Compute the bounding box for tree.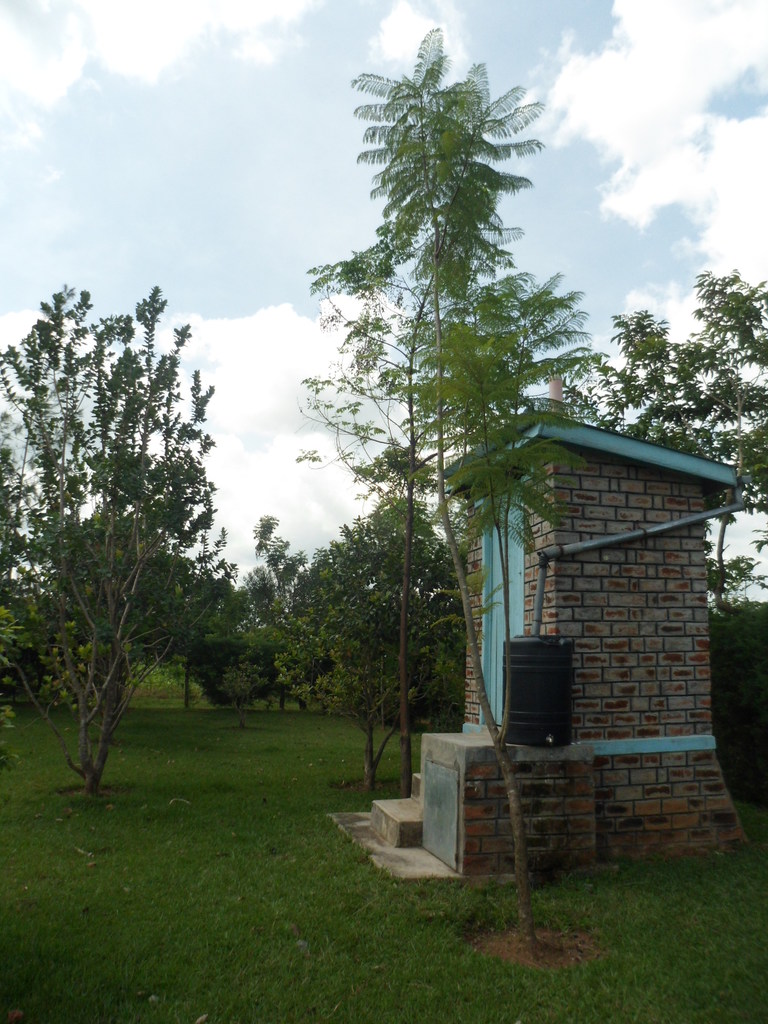
box=[228, 518, 317, 746].
